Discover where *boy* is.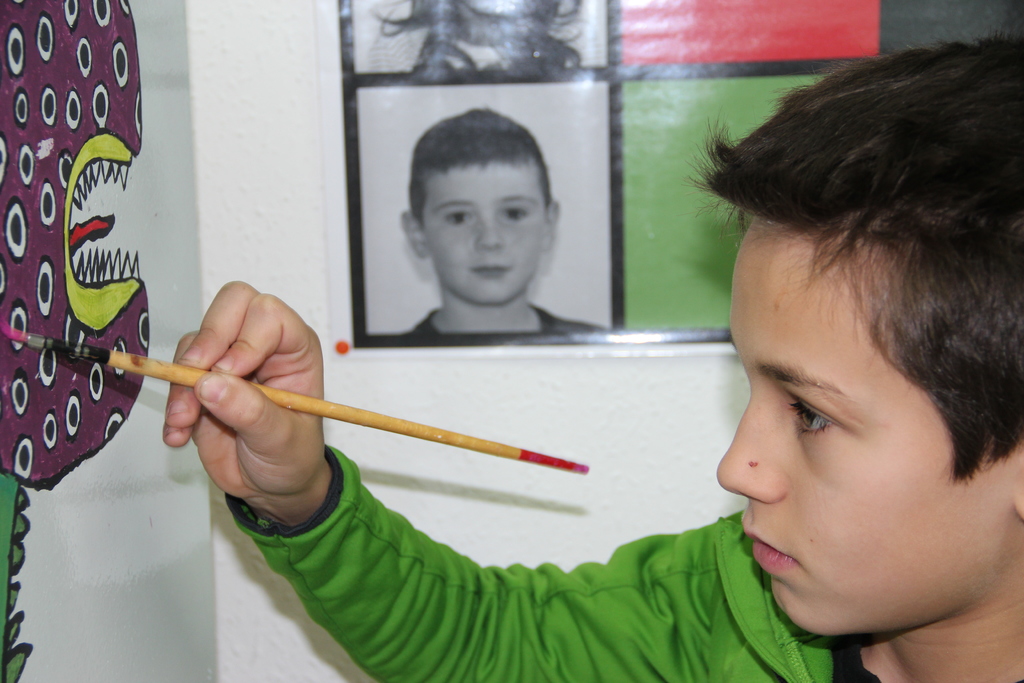
Discovered at l=399, t=99, r=606, b=332.
